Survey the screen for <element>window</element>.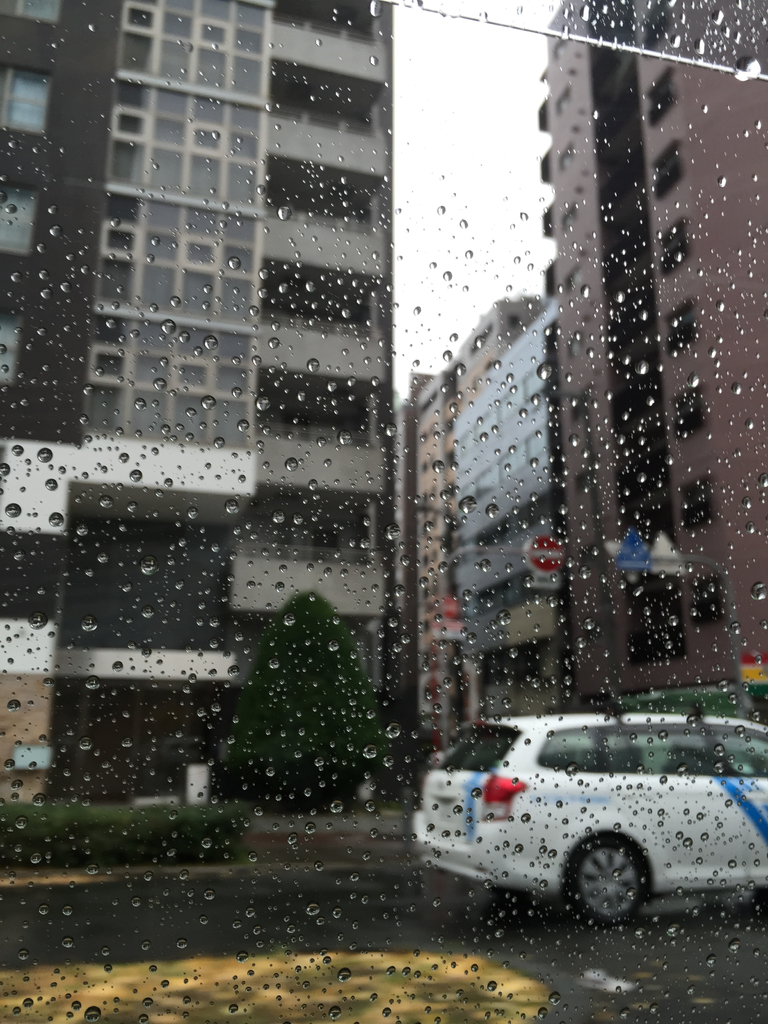
Survey found: region(0, 61, 51, 136).
